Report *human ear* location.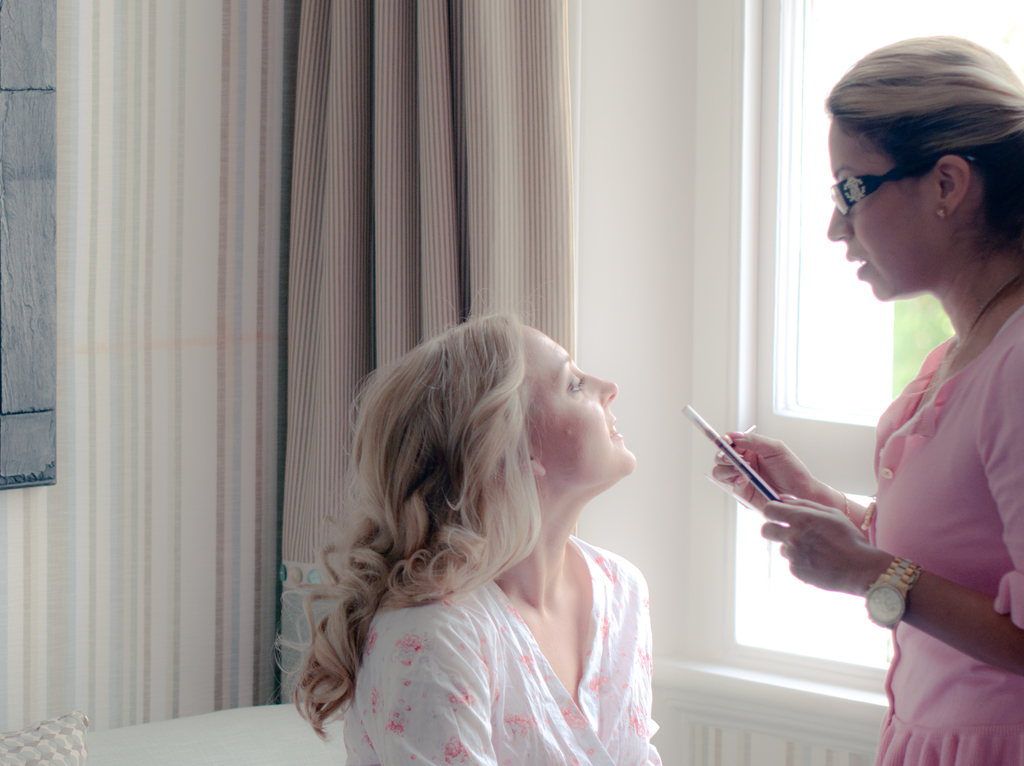
Report: left=931, top=158, right=966, bottom=215.
